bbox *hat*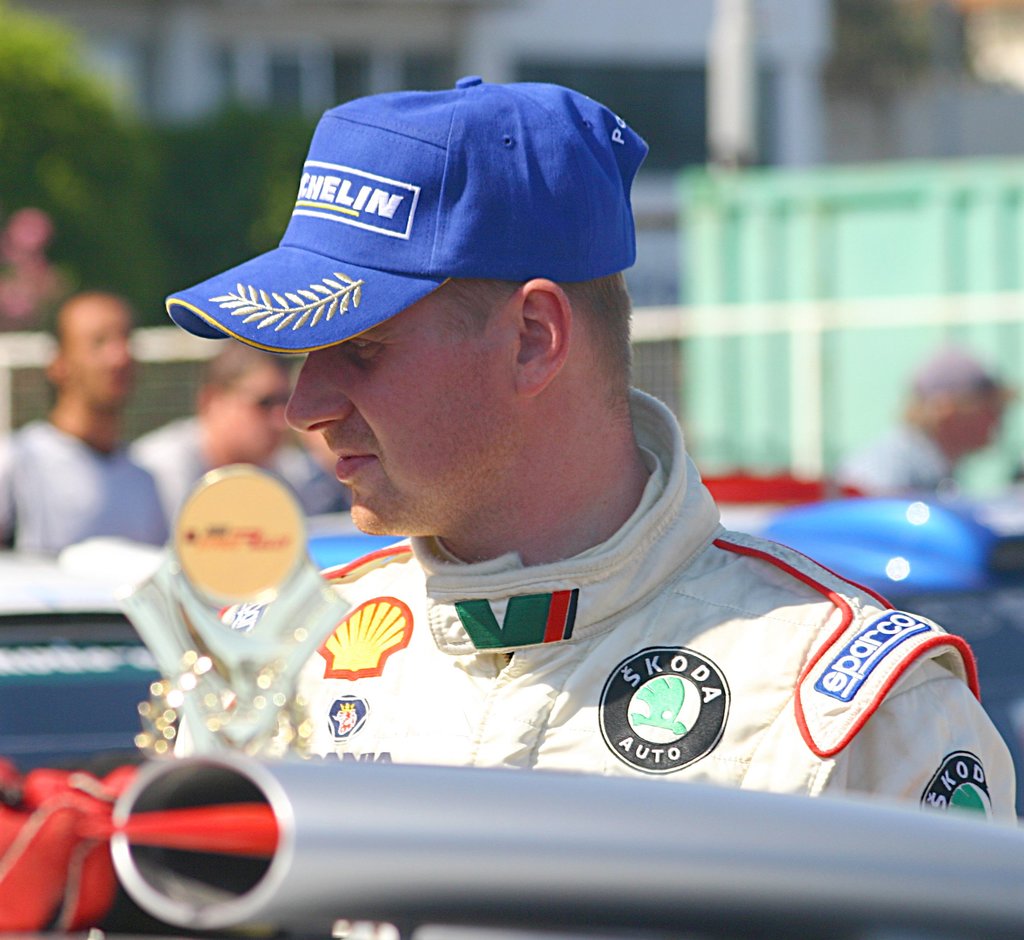
[left=195, top=71, right=639, bottom=374]
